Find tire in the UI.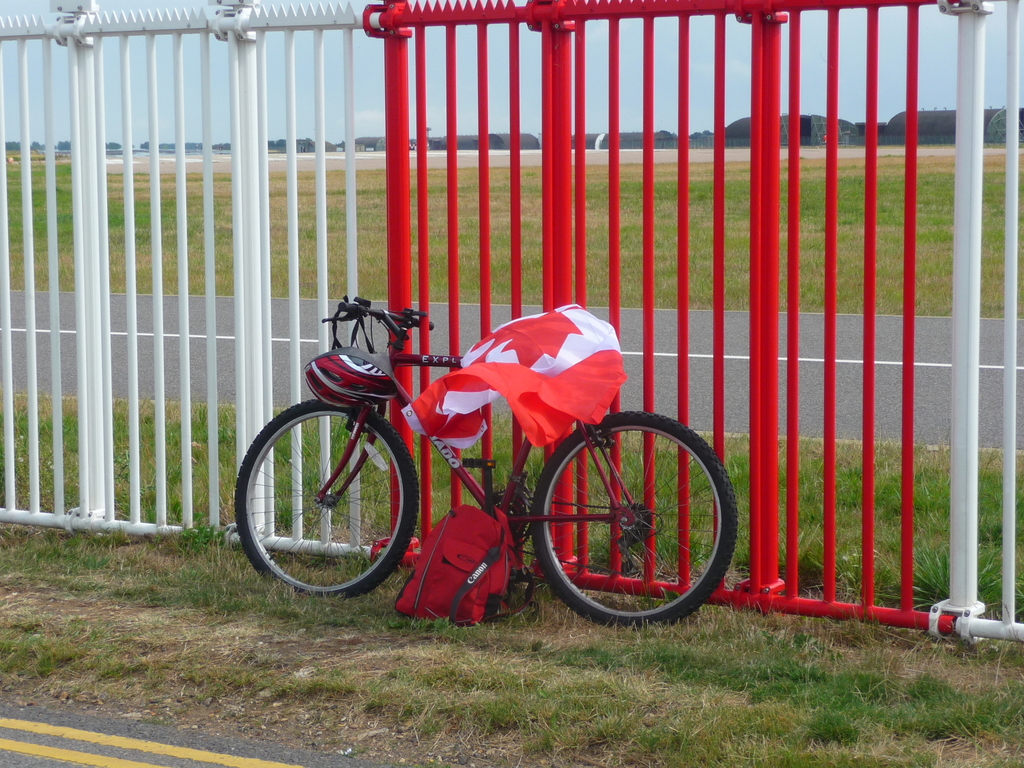
UI element at locate(531, 409, 738, 628).
